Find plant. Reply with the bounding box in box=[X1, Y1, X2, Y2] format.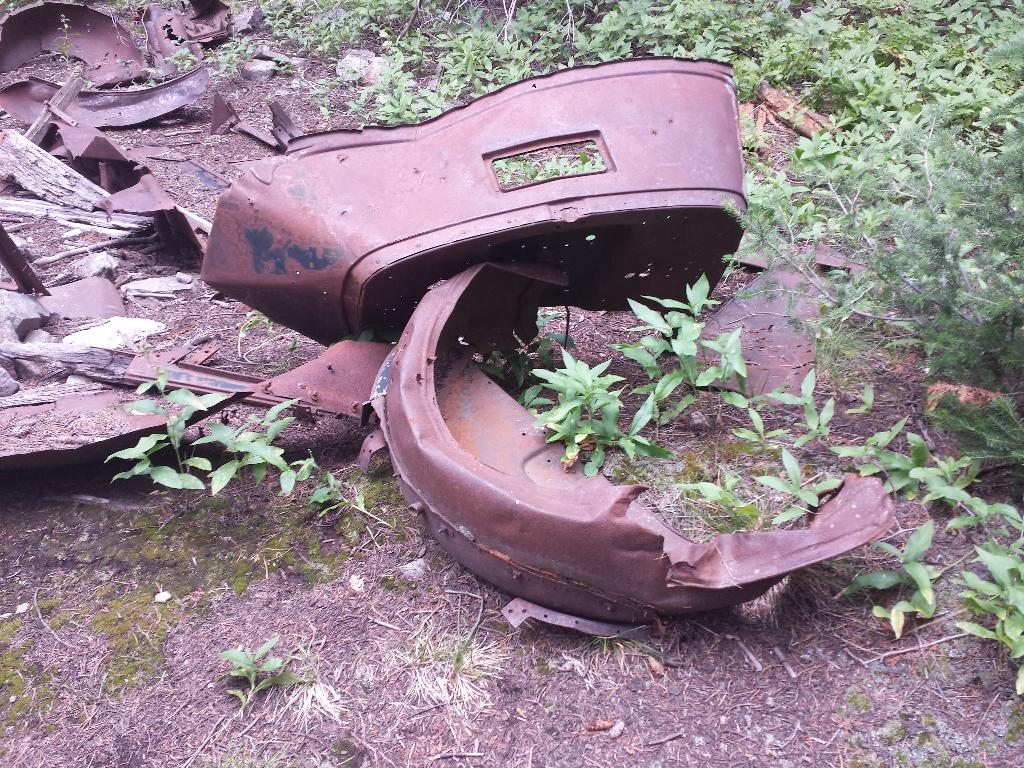
box=[514, 328, 578, 365].
